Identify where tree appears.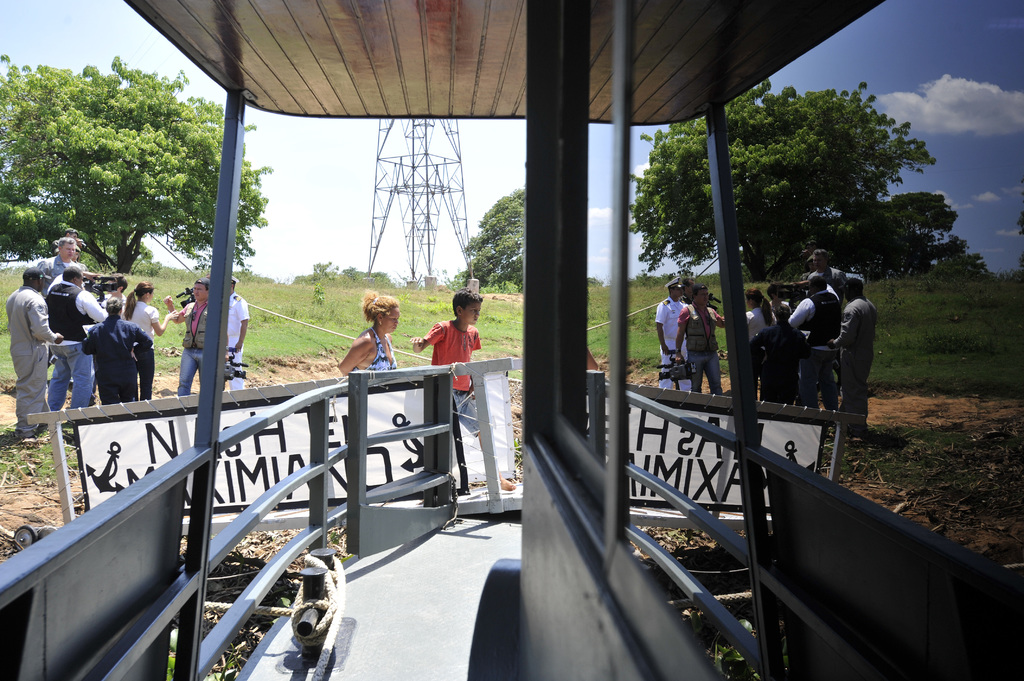
Appears at 622,77,936,284.
